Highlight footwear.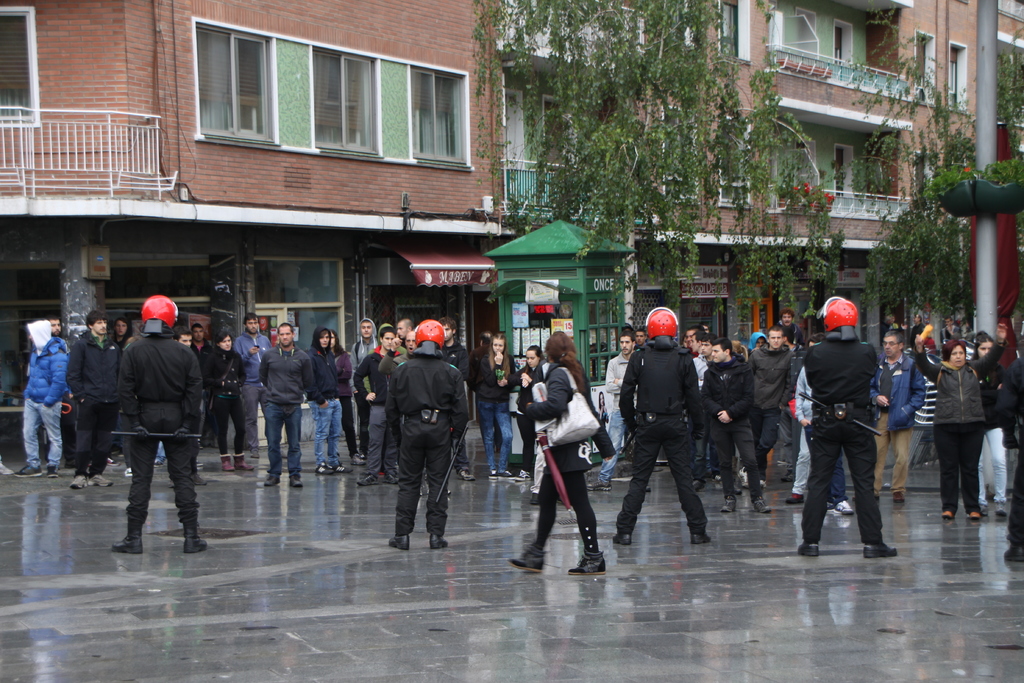
Highlighted region: select_region(749, 495, 769, 514).
